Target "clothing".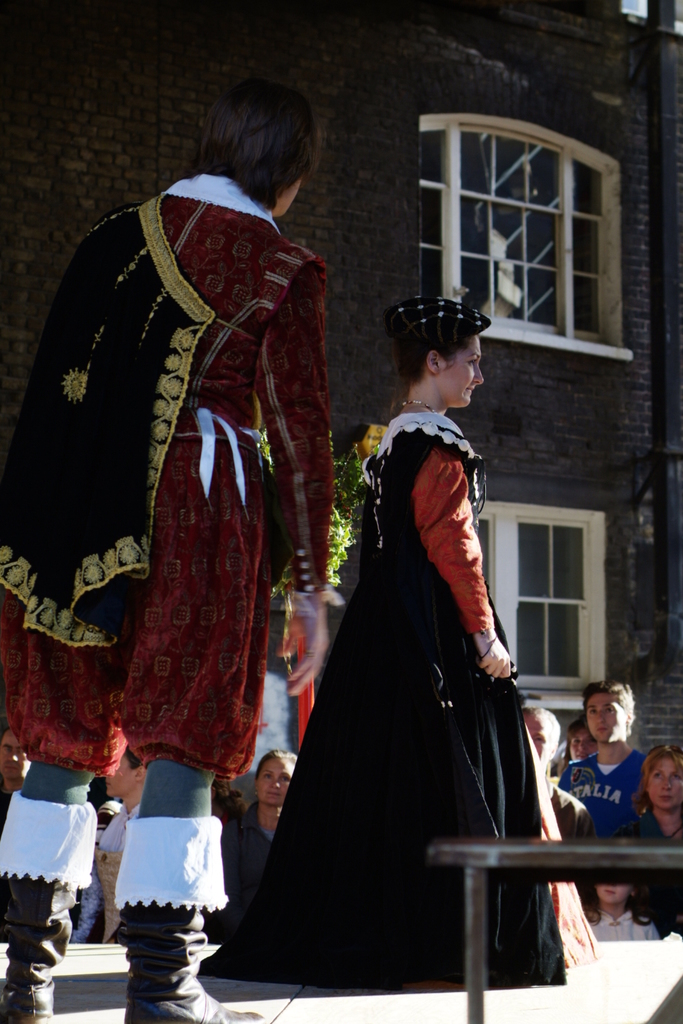
Target region: x1=228 y1=791 x2=303 y2=919.
